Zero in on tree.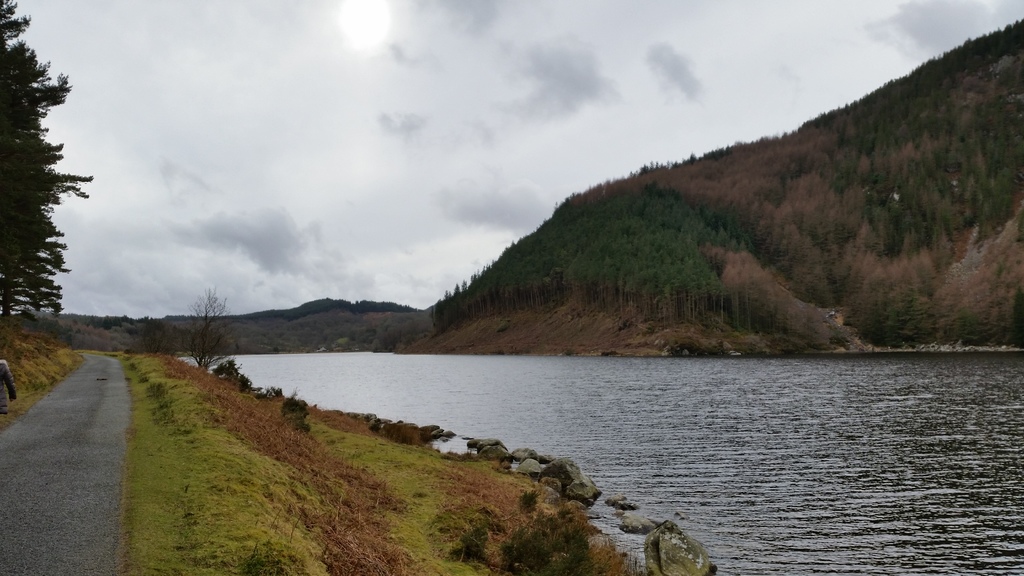
Zeroed in: {"left": 168, "top": 287, "right": 239, "bottom": 375}.
